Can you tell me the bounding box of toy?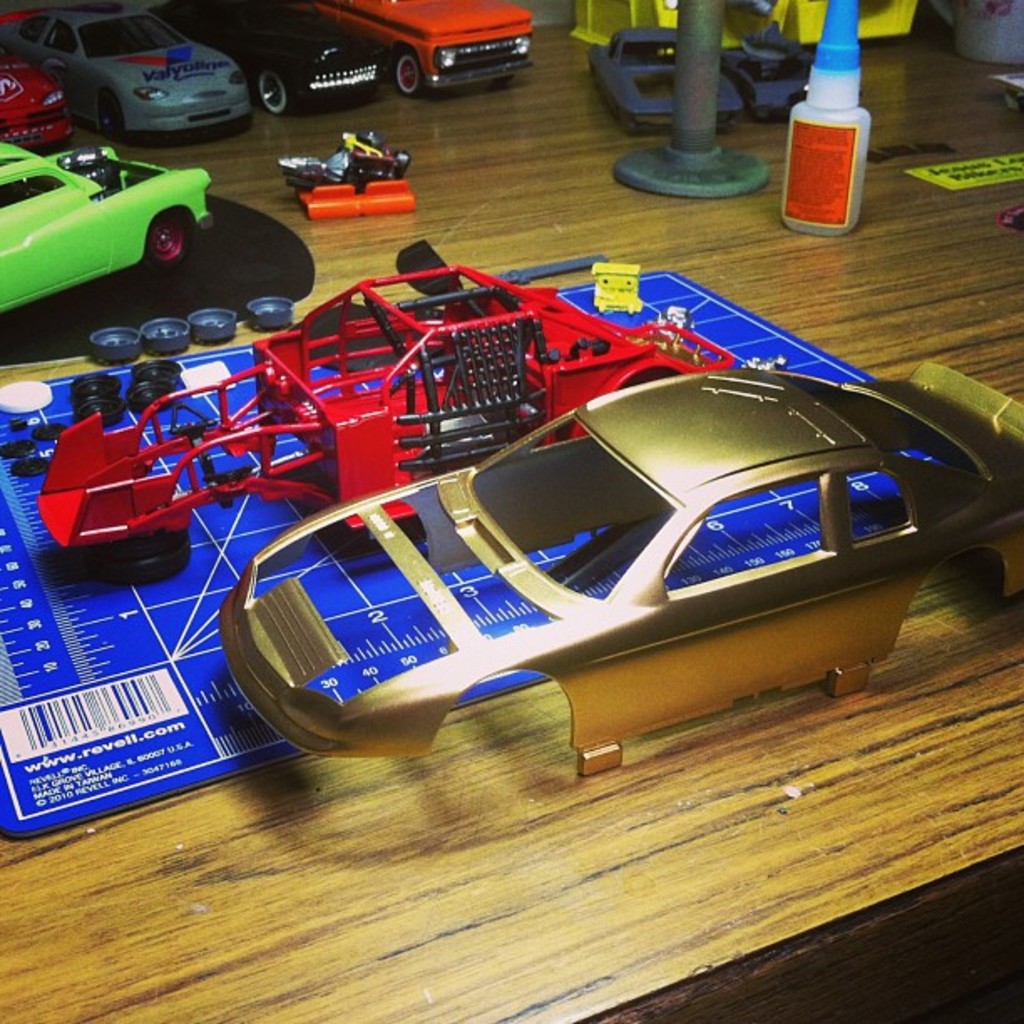
[x1=13, y1=0, x2=253, y2=149].
